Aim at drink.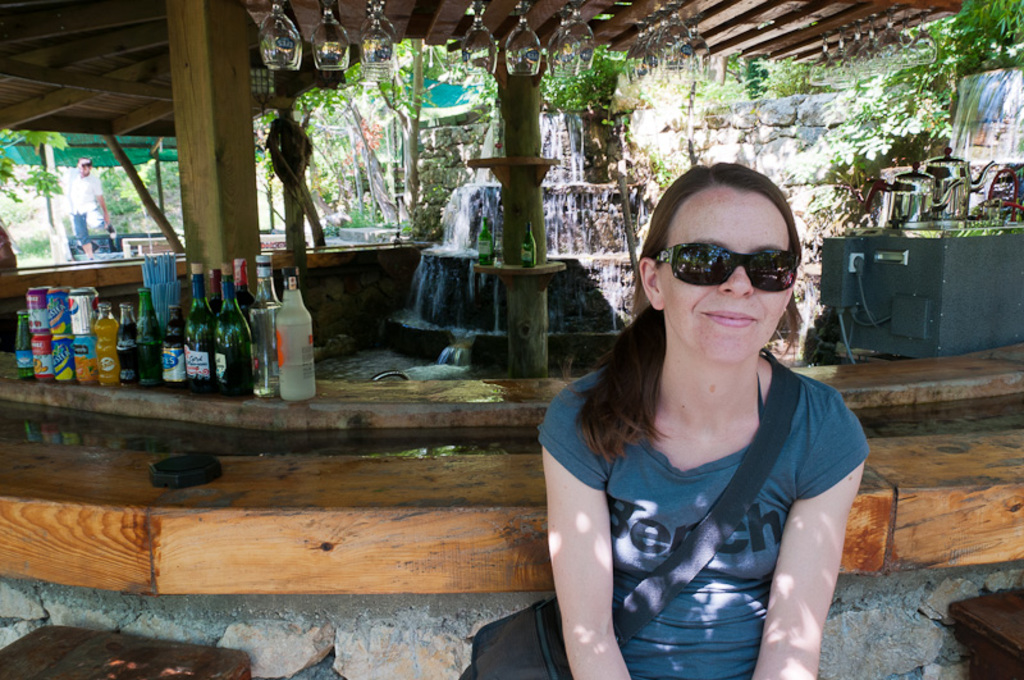
Aimed at left=261, top=270, right=314, bottom=385.
